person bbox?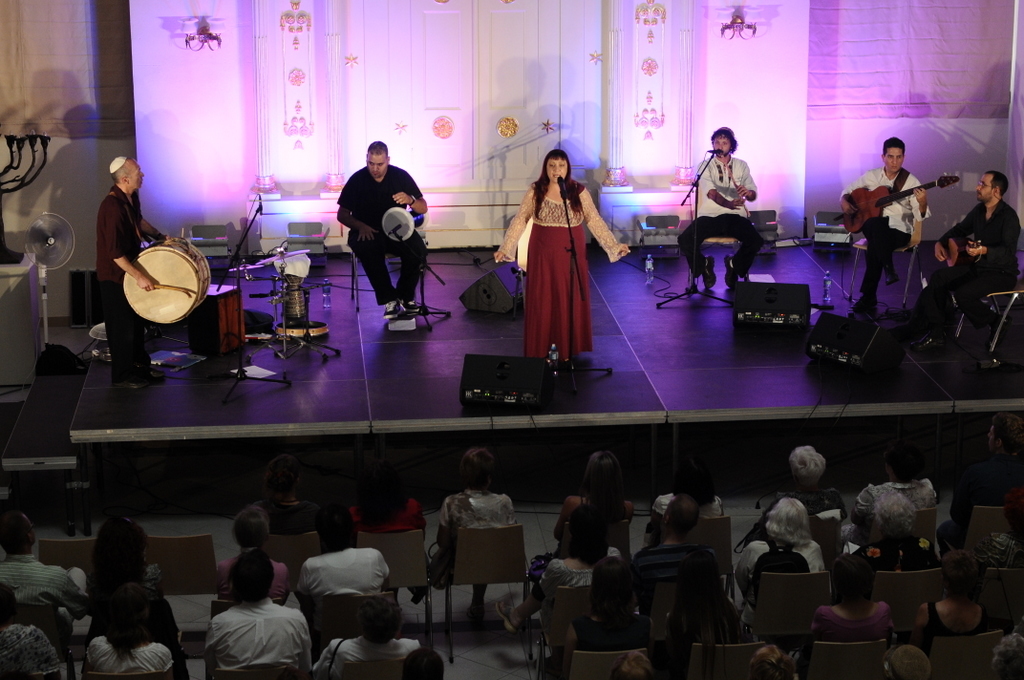
x1=312 y1=591 x2=434 y2=678
